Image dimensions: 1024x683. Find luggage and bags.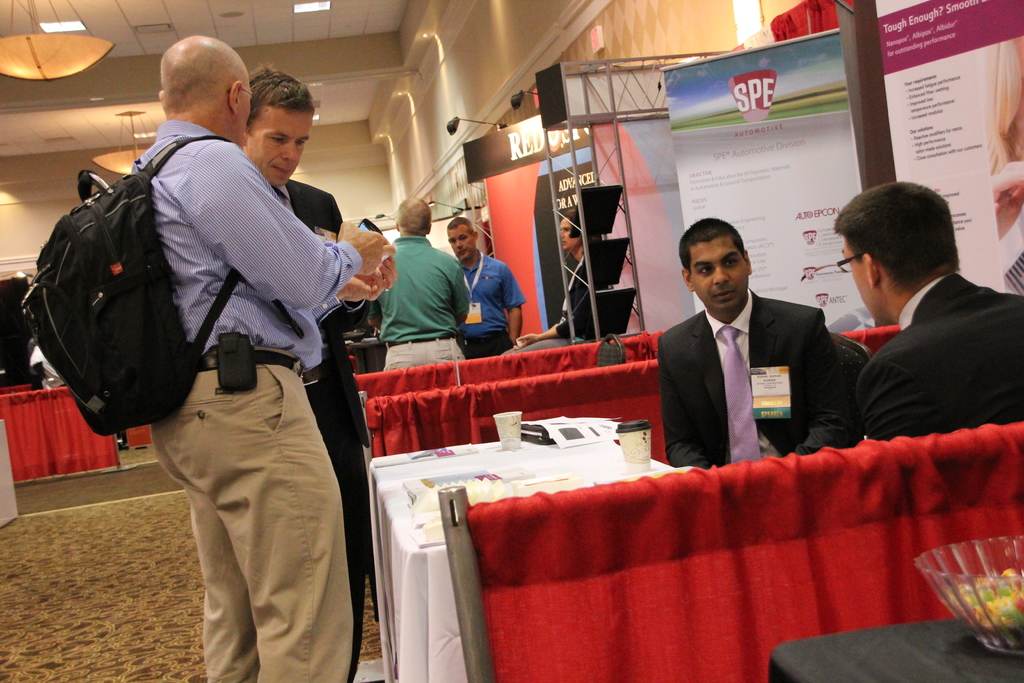
[left=19, top=163, right=309, bottom=413].
